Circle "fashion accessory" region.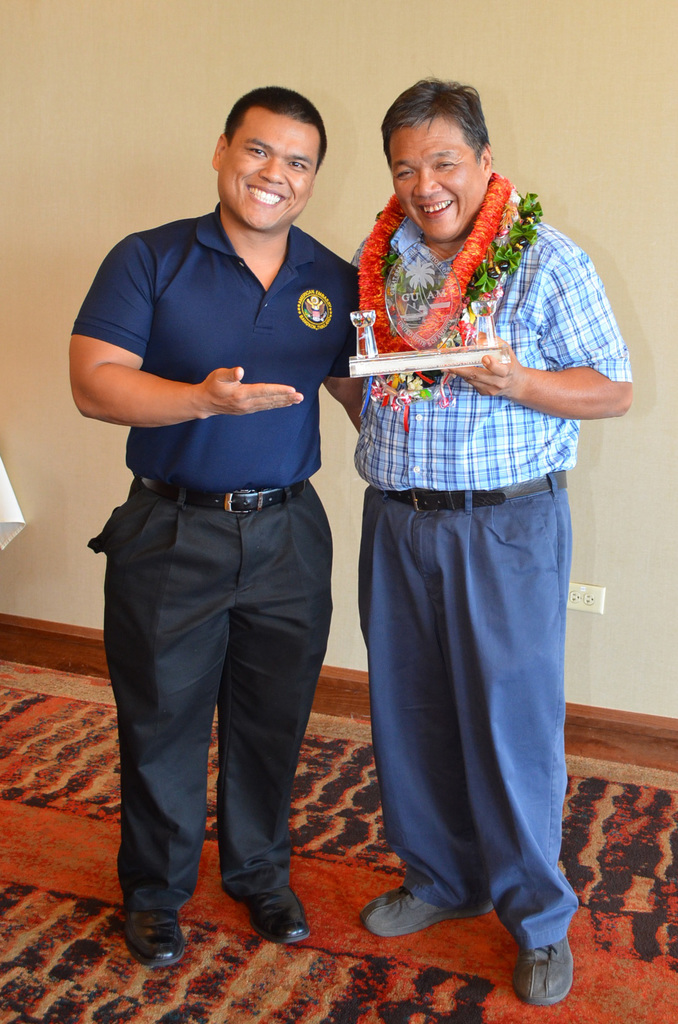
Region: bbox=(248, 886, 312, 947).
